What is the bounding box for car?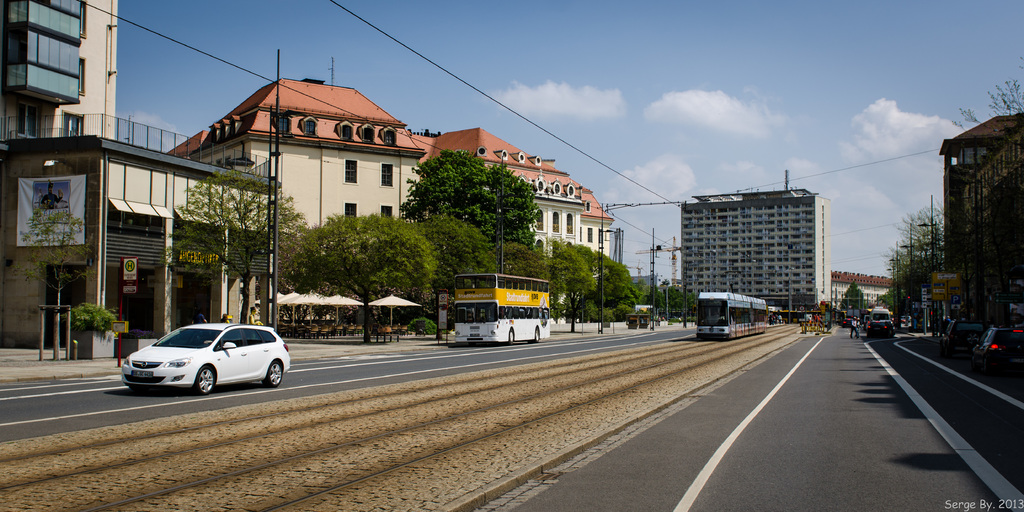
941 315 988 356.
